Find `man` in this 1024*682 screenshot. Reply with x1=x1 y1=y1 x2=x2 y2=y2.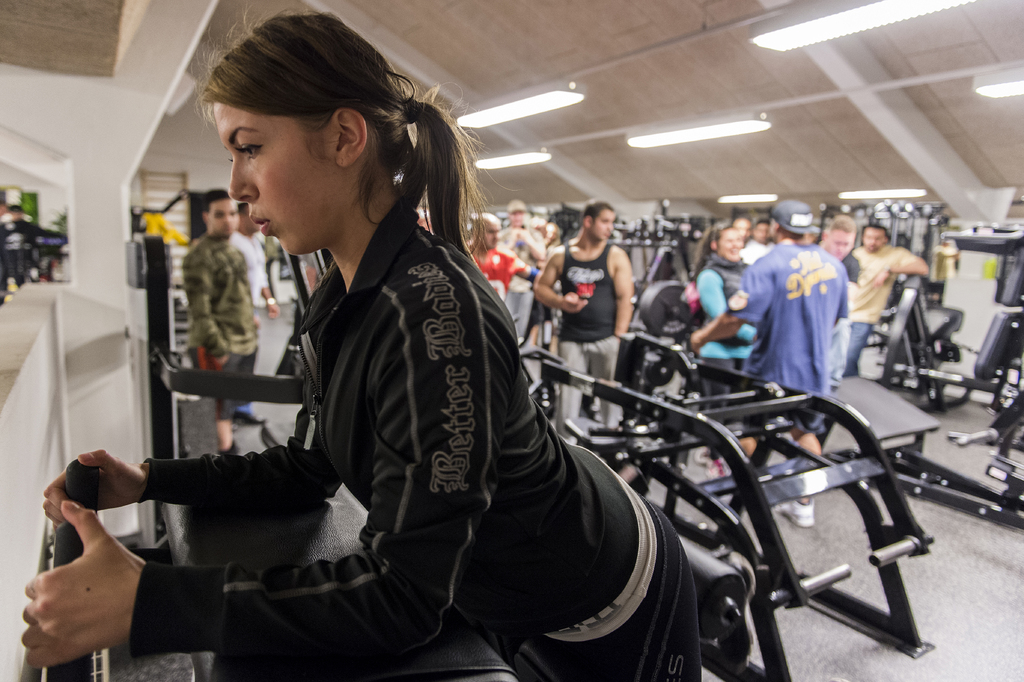
x1=742 y1=219 x2=776 y2=261.
